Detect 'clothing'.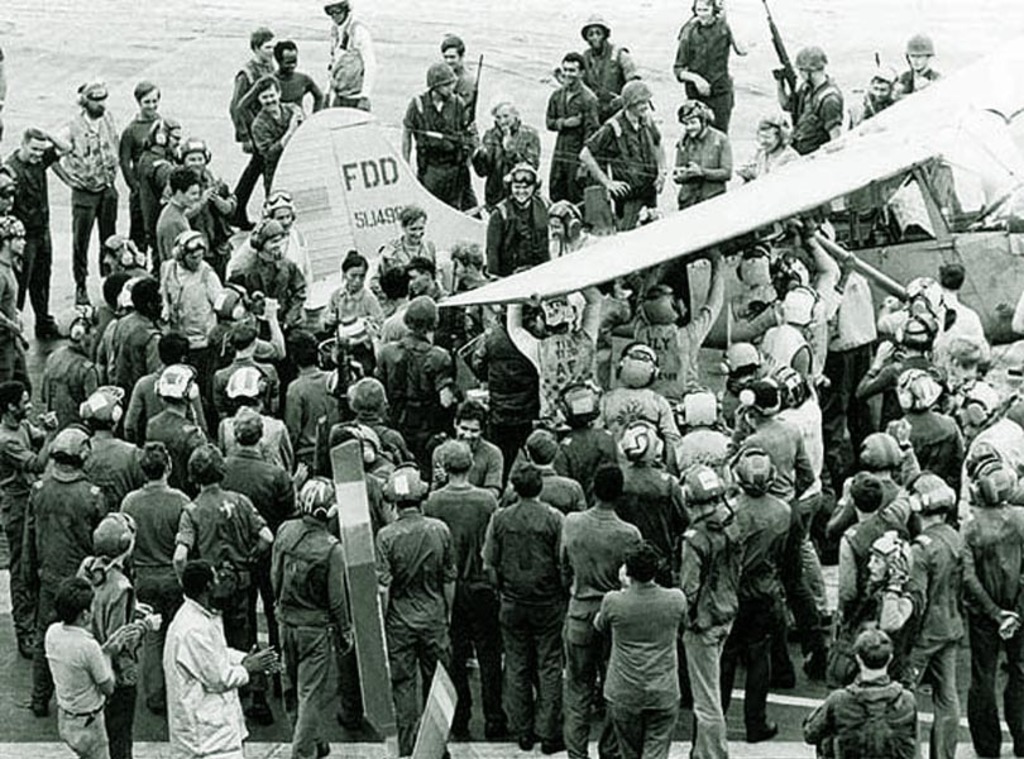
Detected at x1=554 y1=503 x2=640 y2=753.
